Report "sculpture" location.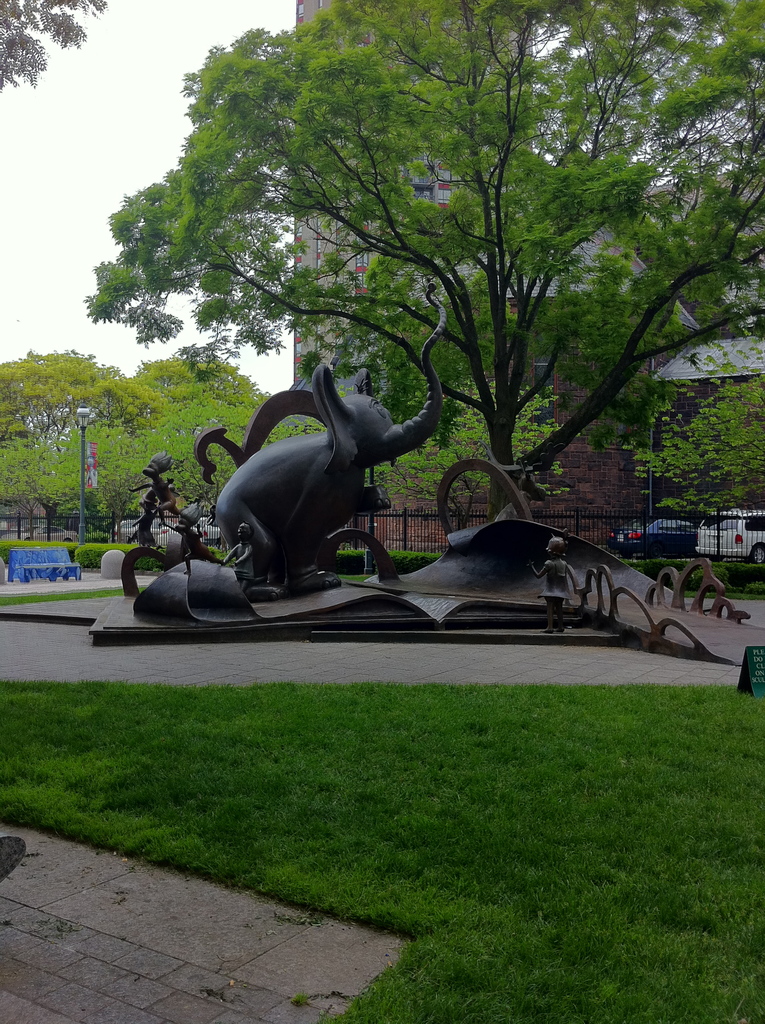
Report: 128,449,226,568.
